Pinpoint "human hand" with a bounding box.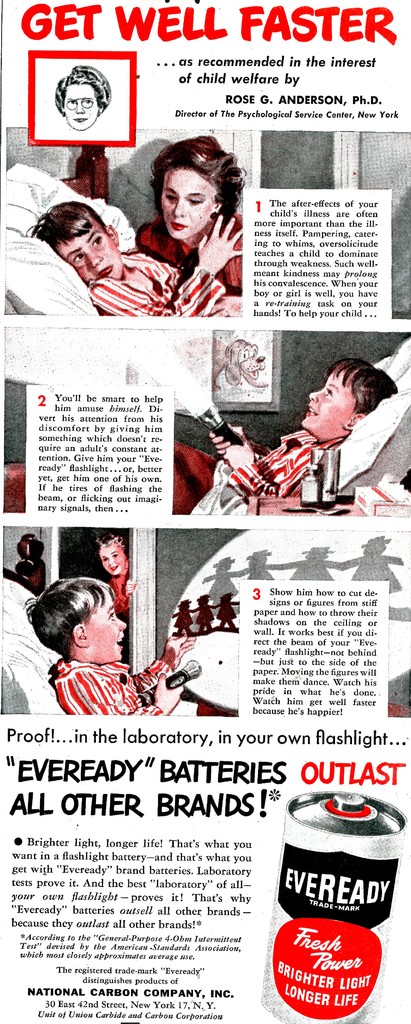
box(225, 438, 256, 472).
